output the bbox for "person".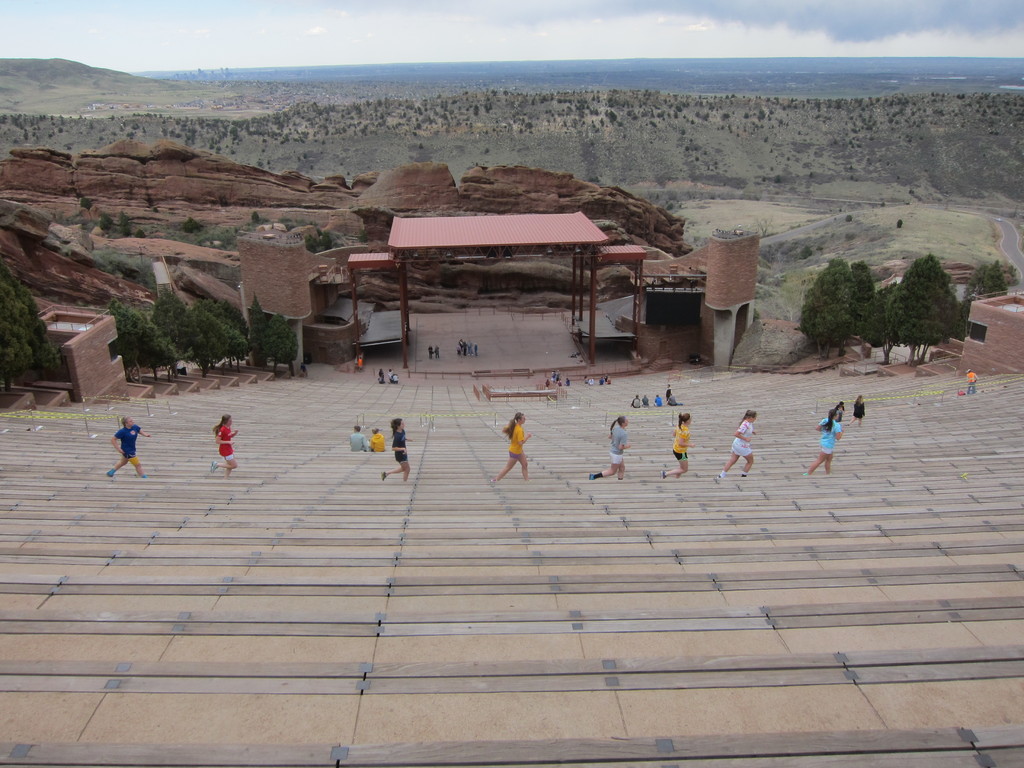
<box>585,376,586,384</box>.
